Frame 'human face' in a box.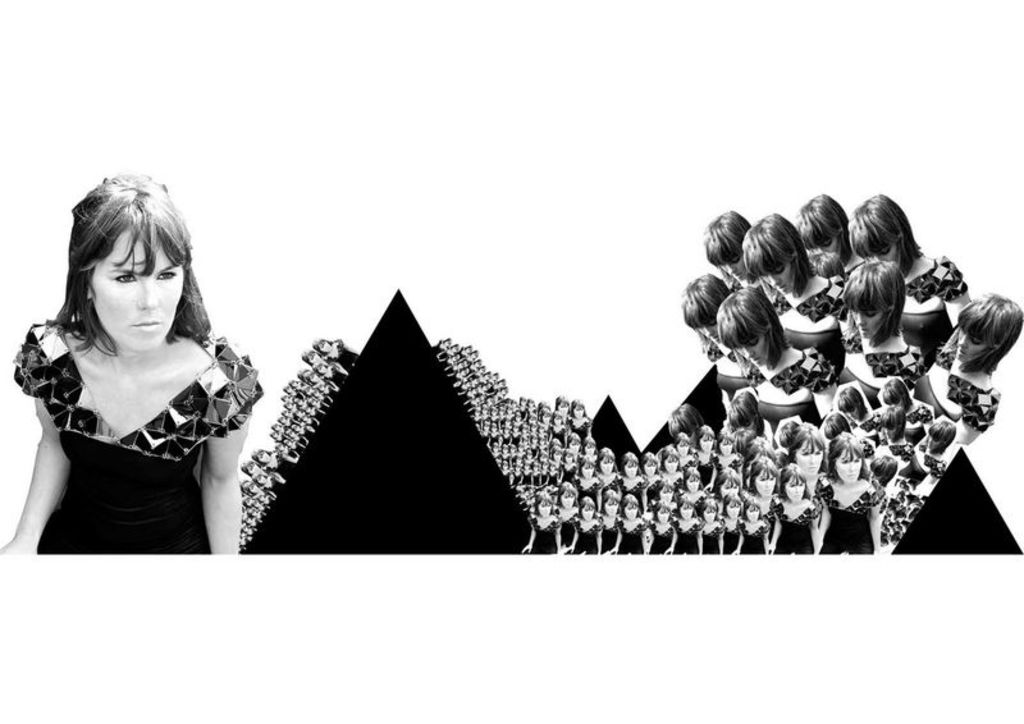
316,339,332,353.
